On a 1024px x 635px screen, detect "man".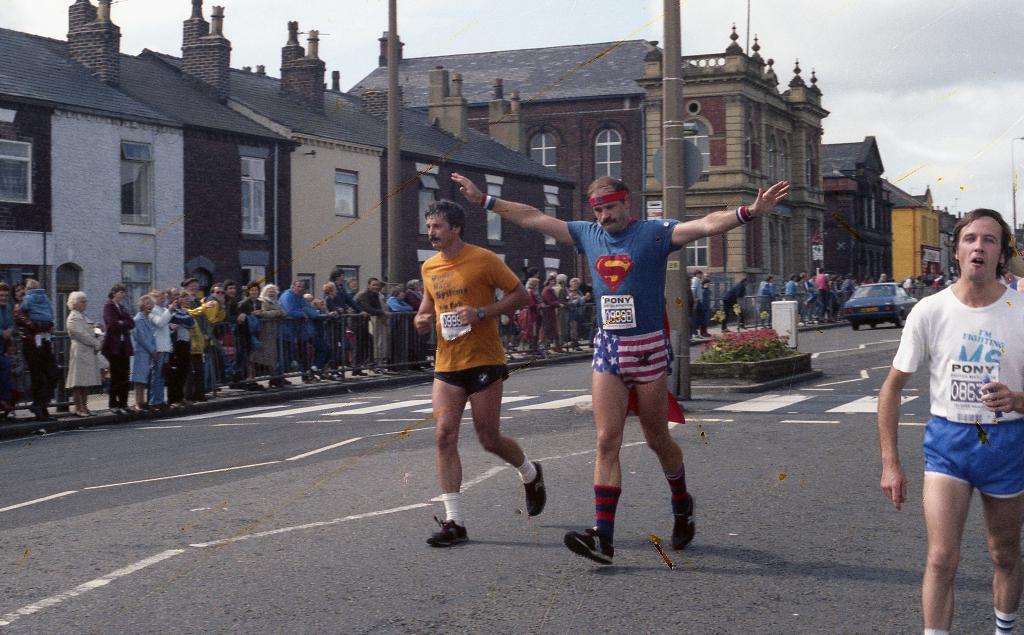
bbox(890, 197, 1018, 630).
